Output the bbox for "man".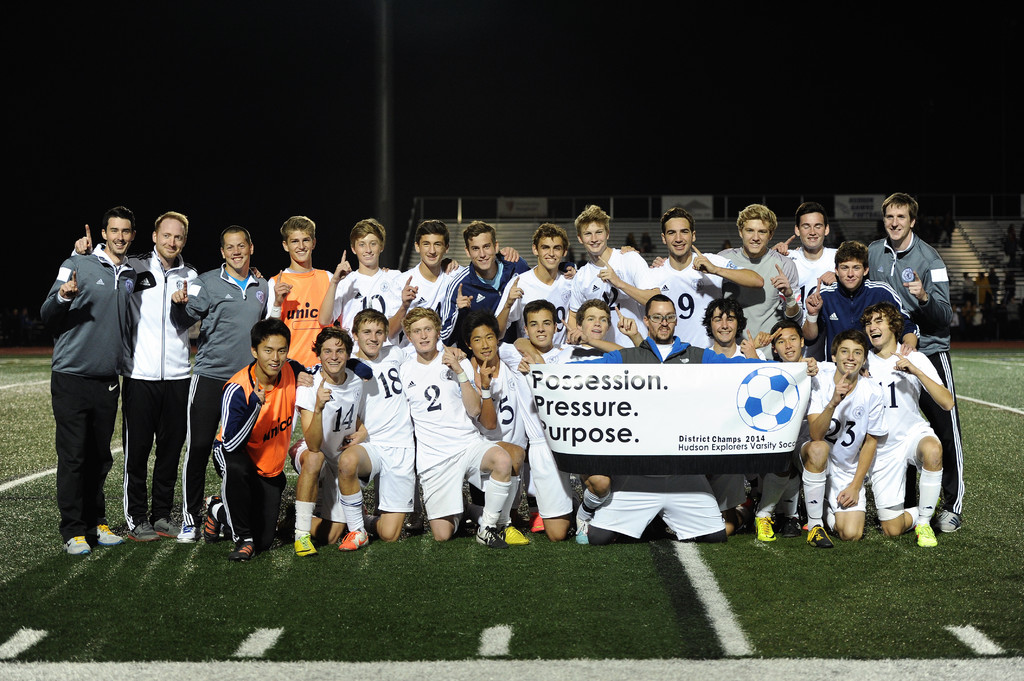
bbox(651, 207, 764, 349).
